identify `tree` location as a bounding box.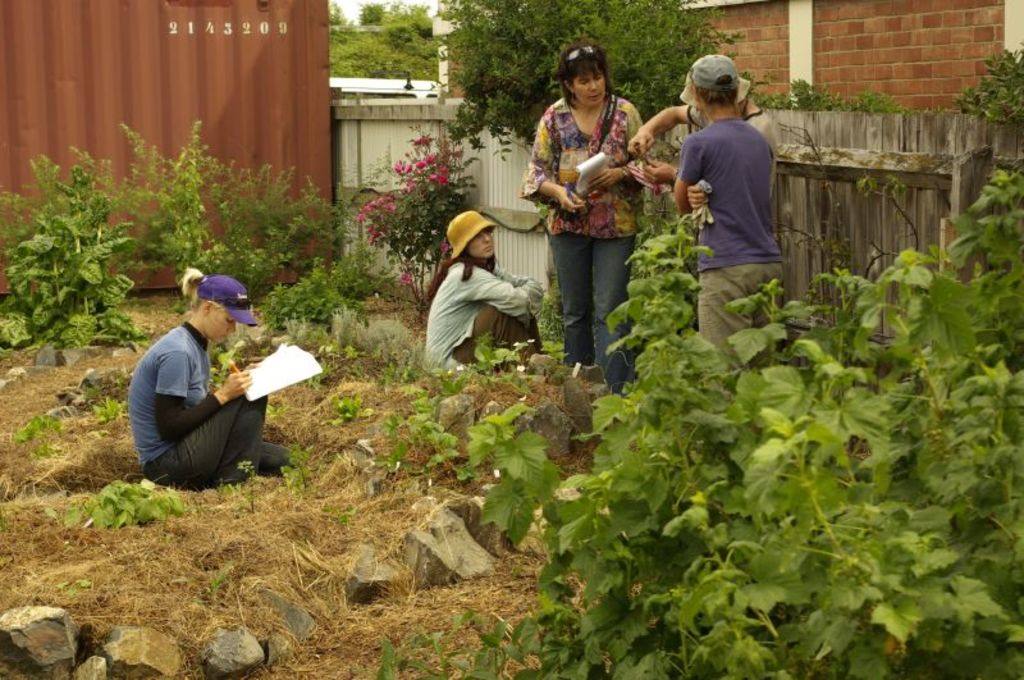
region(429, 0, 750, 168).
